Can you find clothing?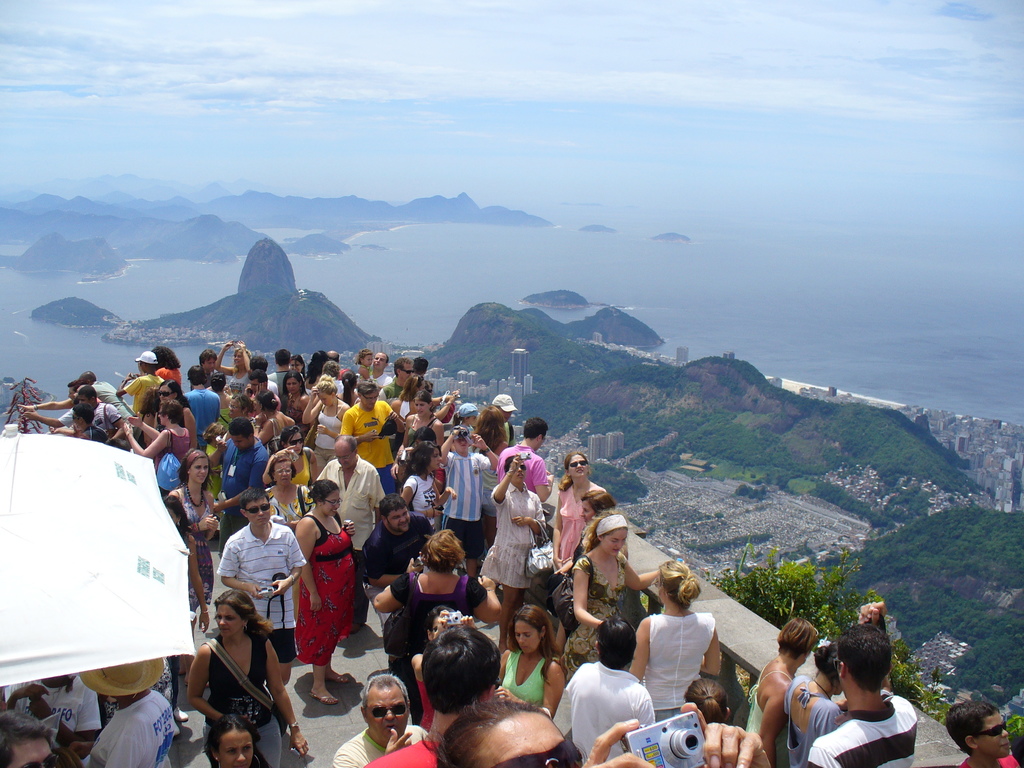
Yes, bounding box: select_region(208, 521, 311, 666).
